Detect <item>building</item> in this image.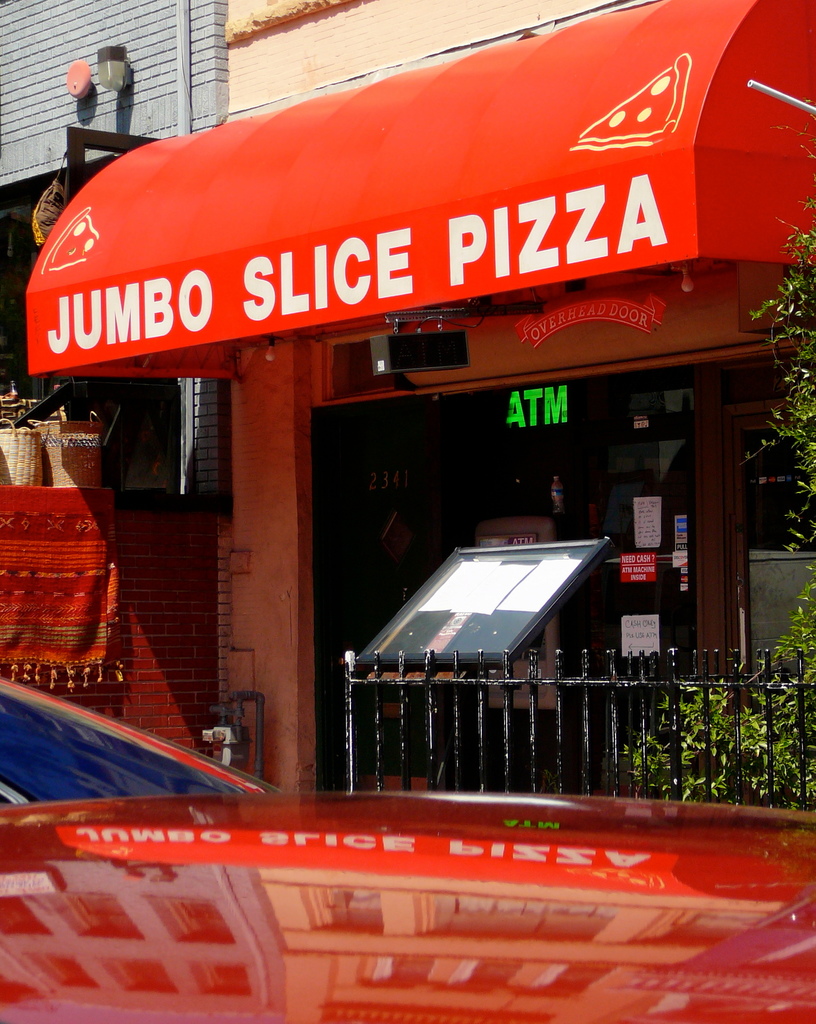
Detection: bbox(0, 837, 815, 1023).
